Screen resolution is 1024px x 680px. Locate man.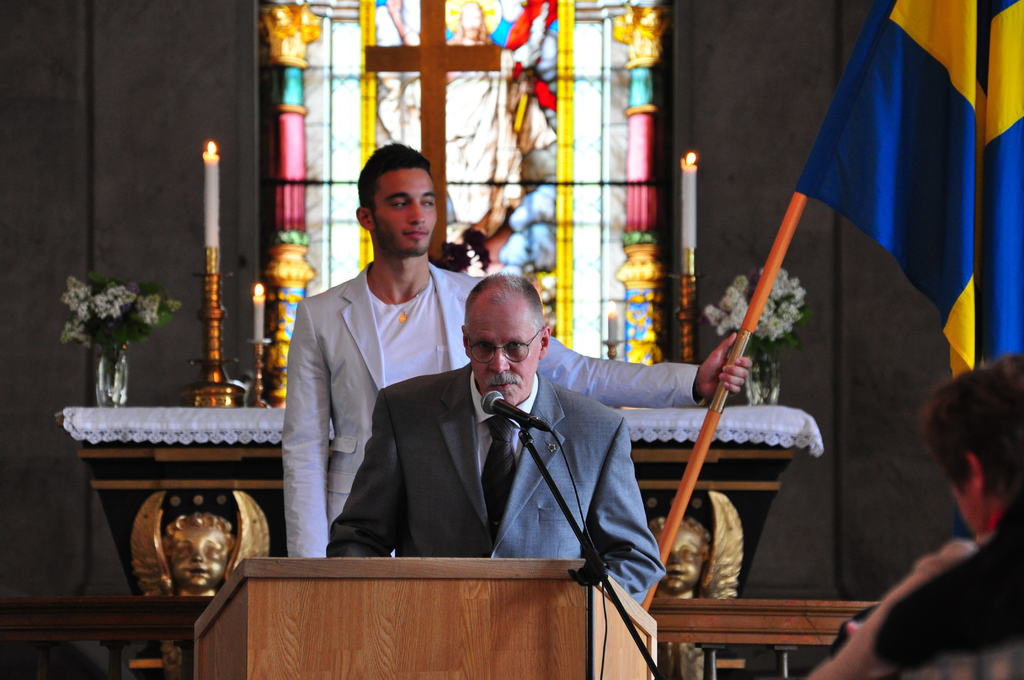
(328, 269, 668, 606).
